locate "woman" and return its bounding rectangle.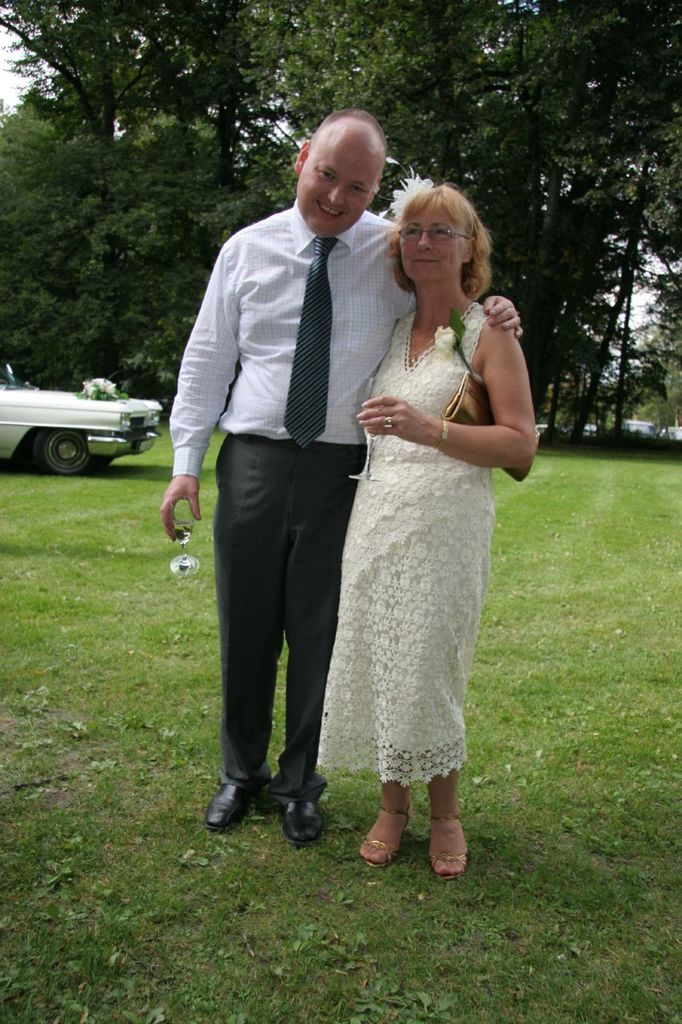
{"x1": 313, "y1": 185, "x2": 533, "y2": 860}.
